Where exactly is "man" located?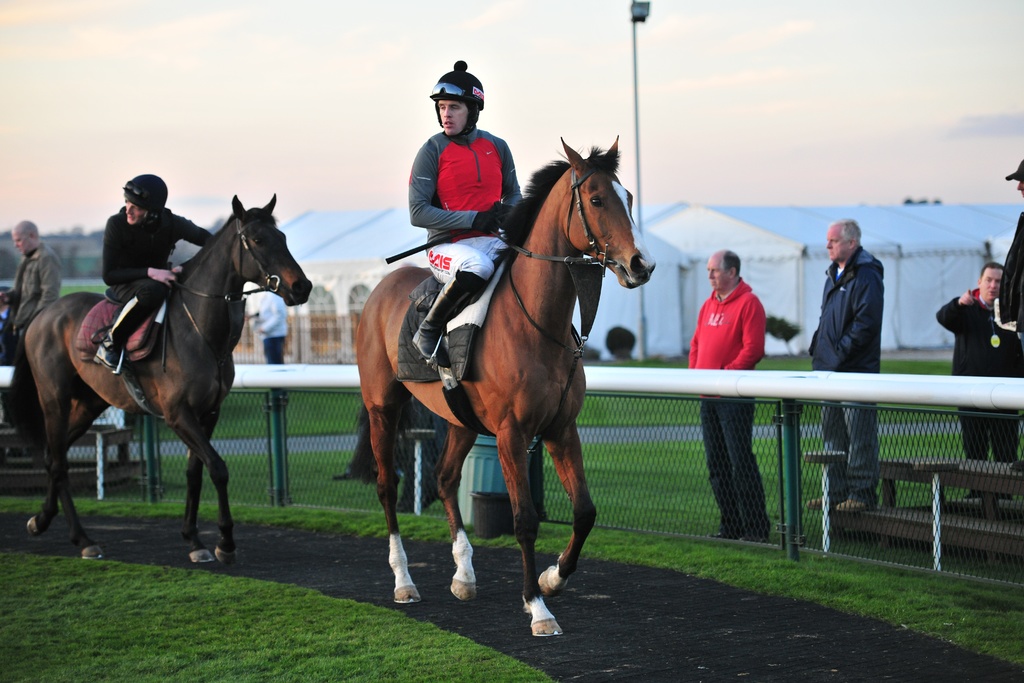
Its bounding box is 70 170 213 388.
